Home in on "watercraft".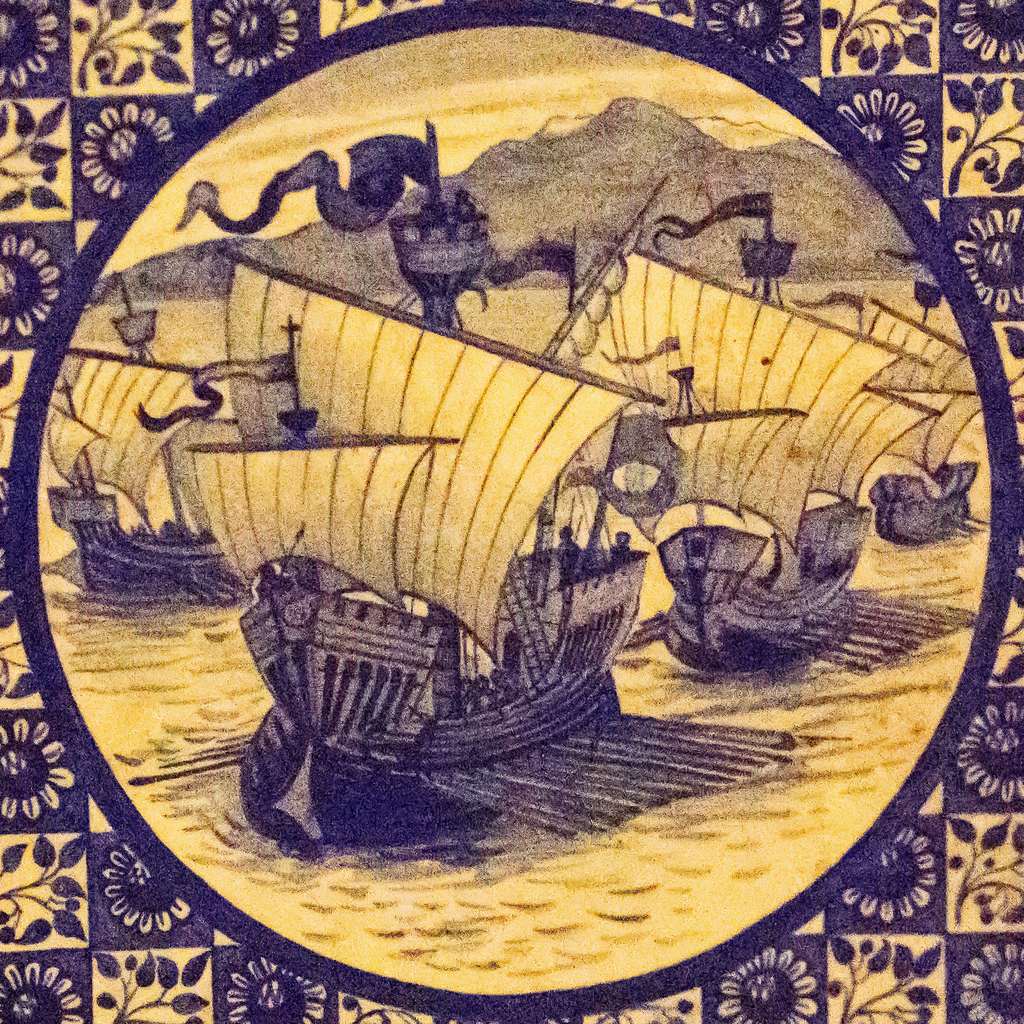
Homed in at <bbox>542, 241, 916, 676</bbox>.
